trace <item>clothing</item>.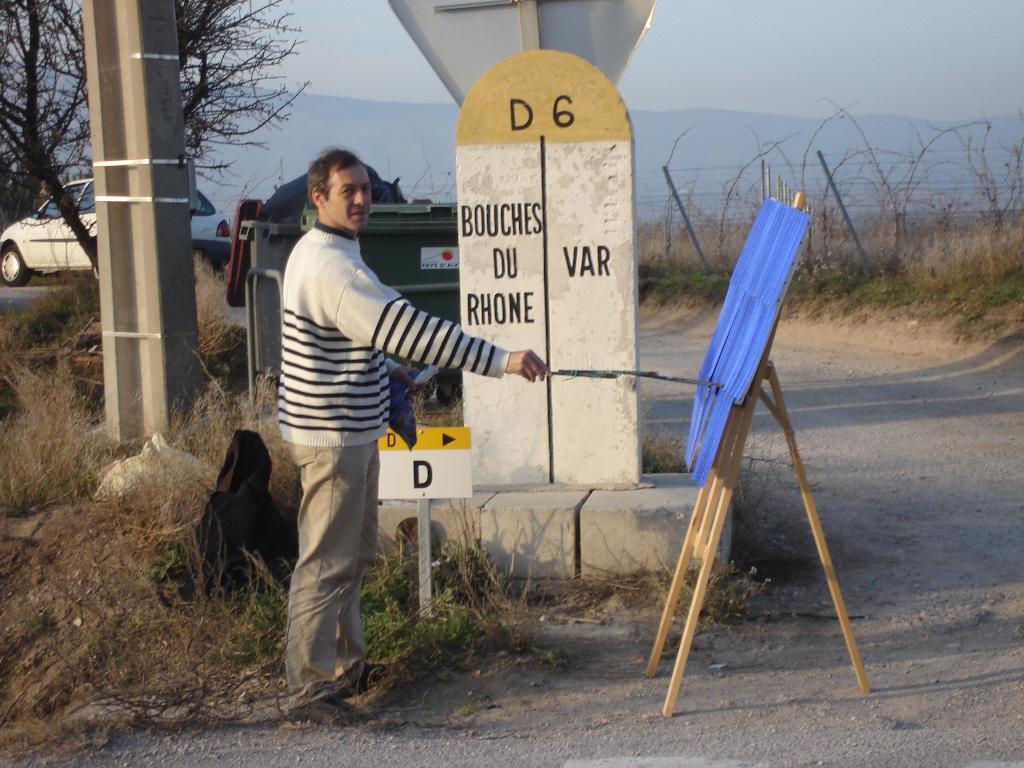
Traced to bbox=[266, 158, 482, 668].
